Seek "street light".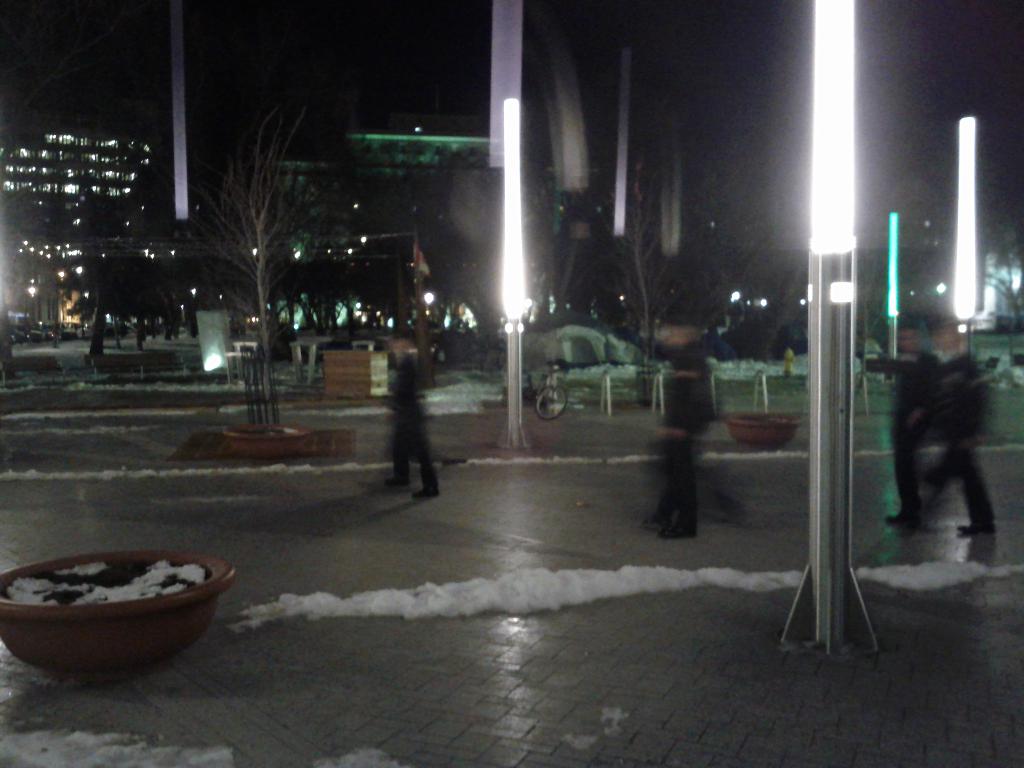
left=781, top=0, right=882, bottom=658.
